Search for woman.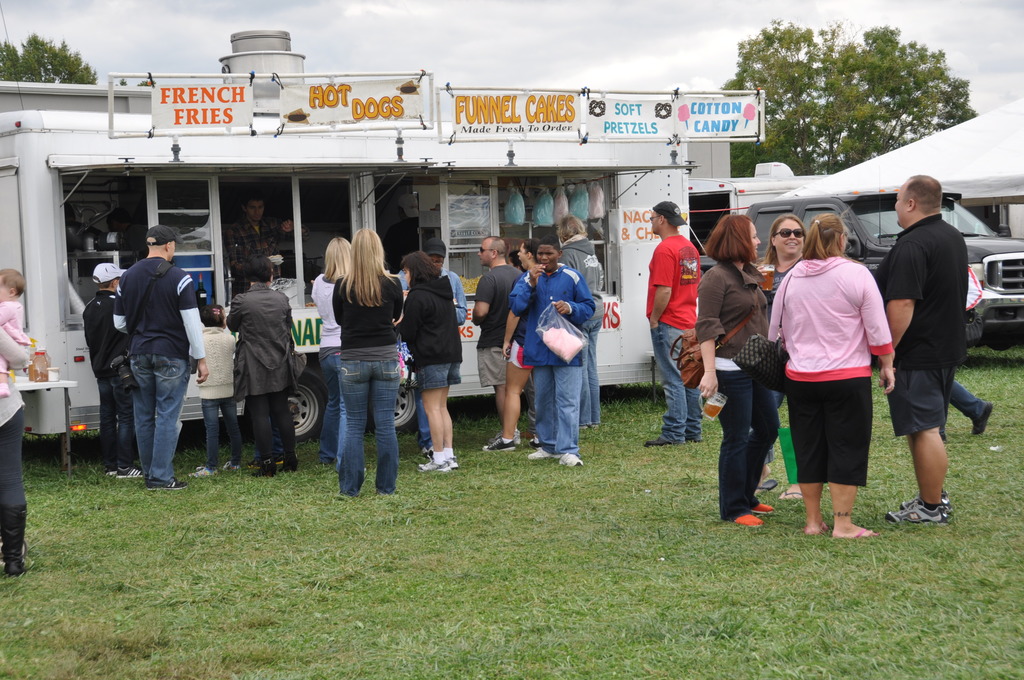
Found at [312, 234, 366, 473].
